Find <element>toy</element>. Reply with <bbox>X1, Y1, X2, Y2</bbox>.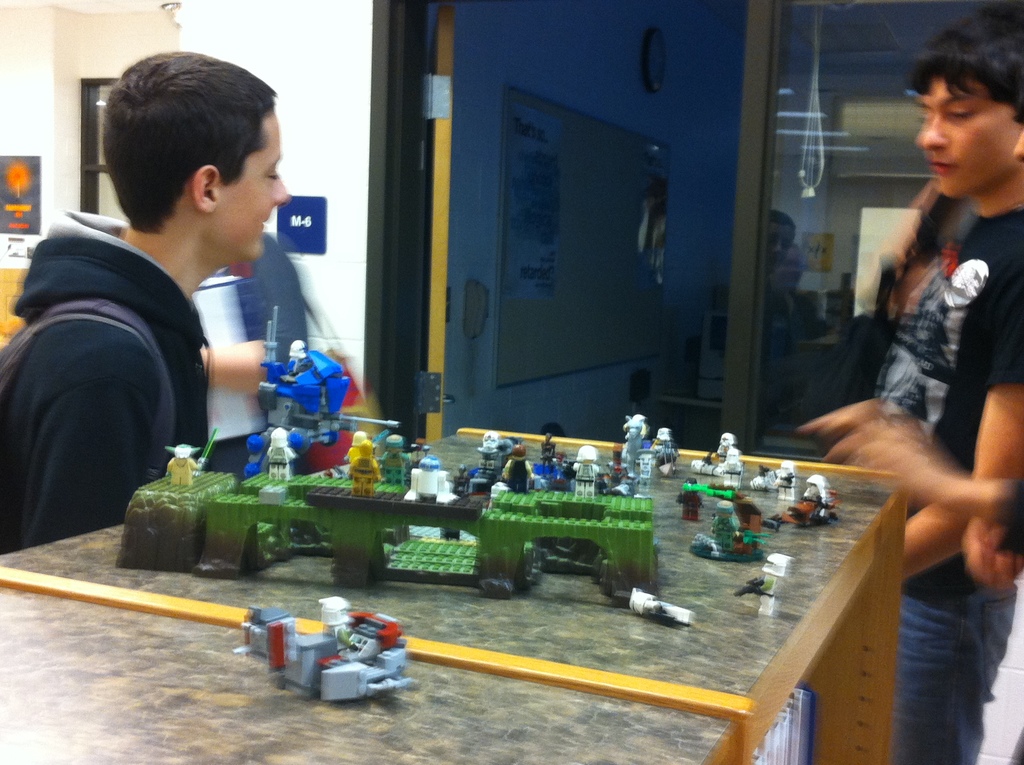
<bbox>401, 455, 458, 504</bbox>.
